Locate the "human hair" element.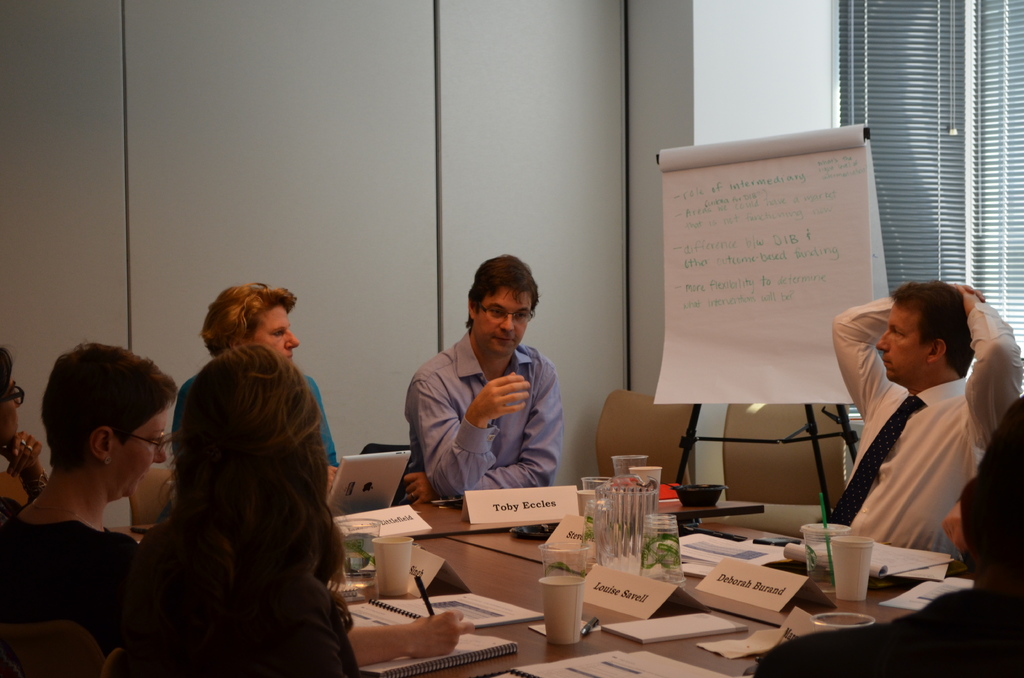
Element bbox: bbox=(195, 283, 287, 373).
